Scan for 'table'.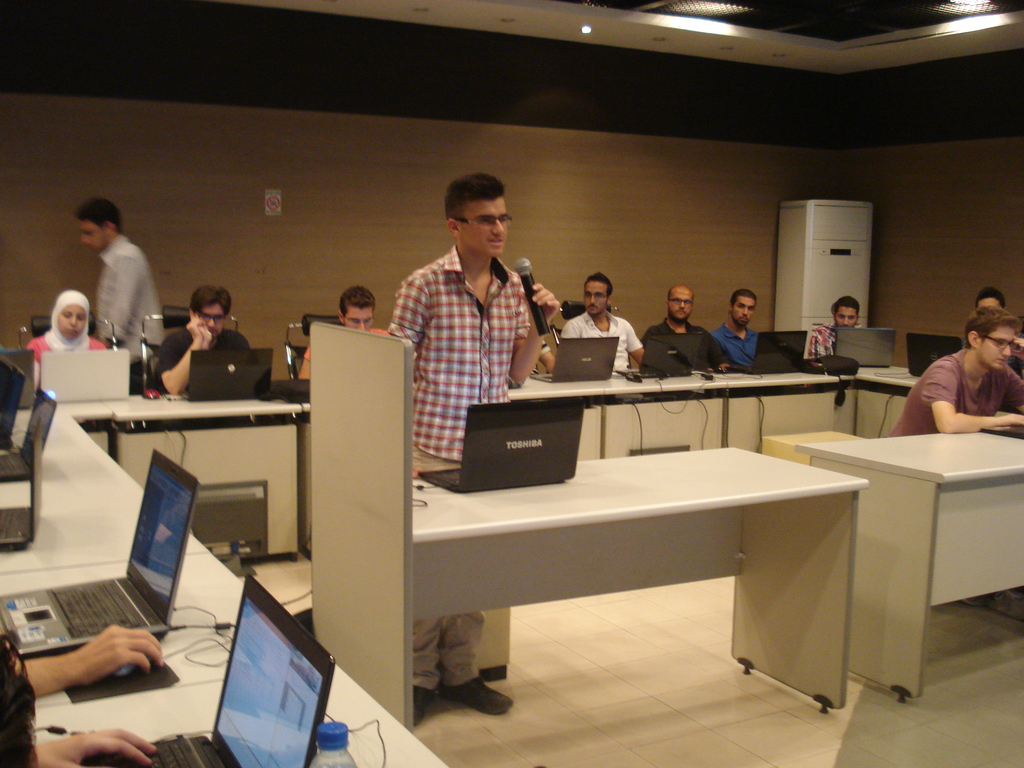
Scan result: 714 366 842 452.
